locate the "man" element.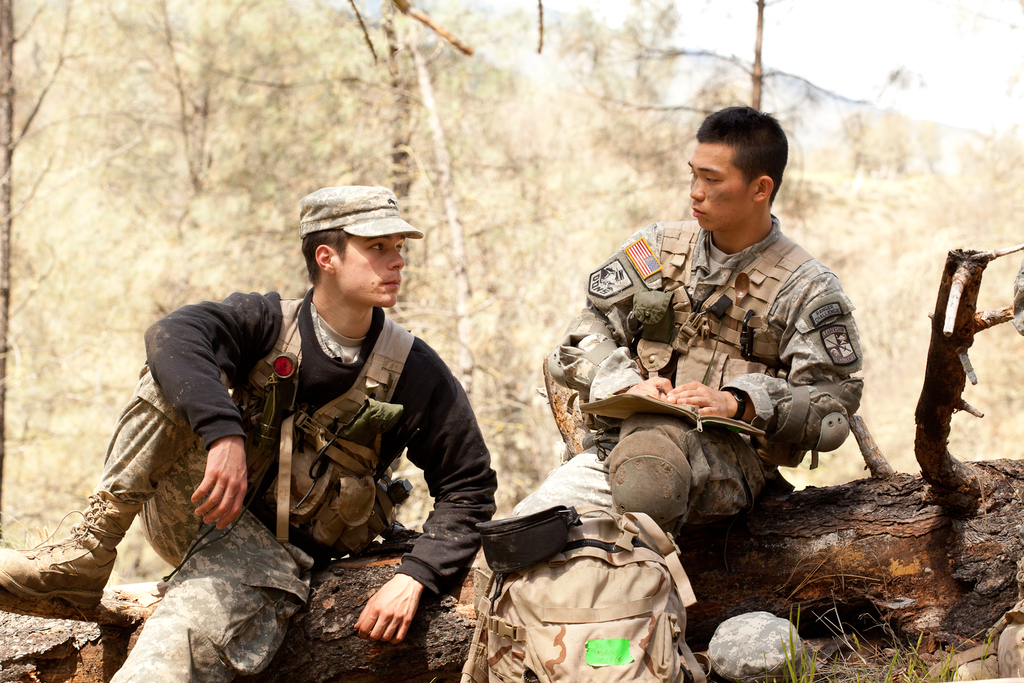
Element bbox: l=578, t=86, r=881, b=575.
